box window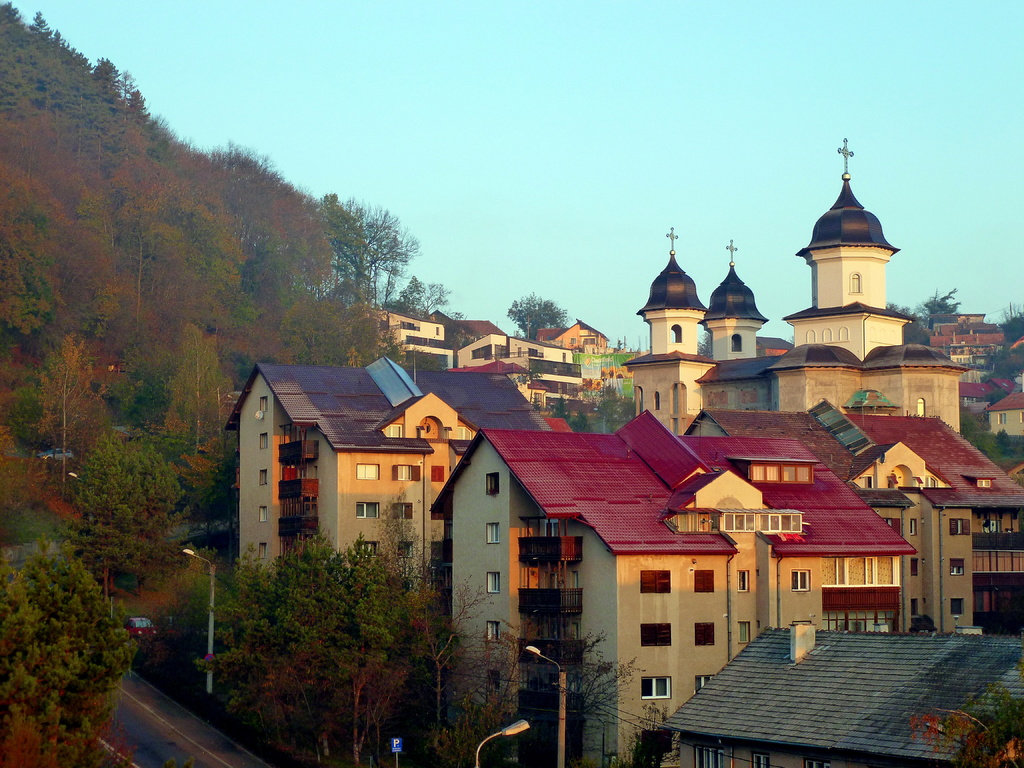
x1=257, y1=470, x2=269, y2=488
